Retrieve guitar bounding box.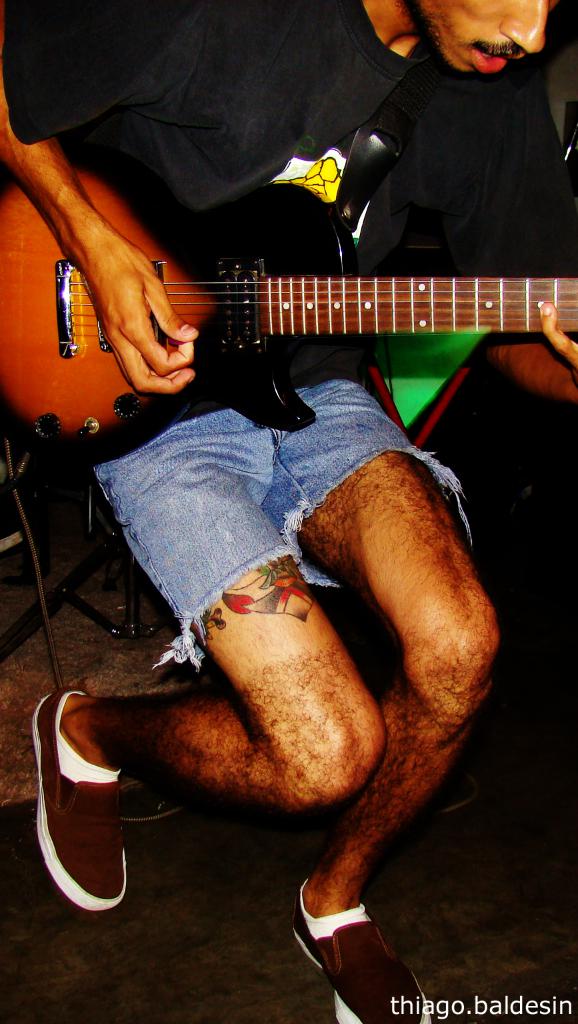
Bounding box: bbox(0, 135, 577, 477).
